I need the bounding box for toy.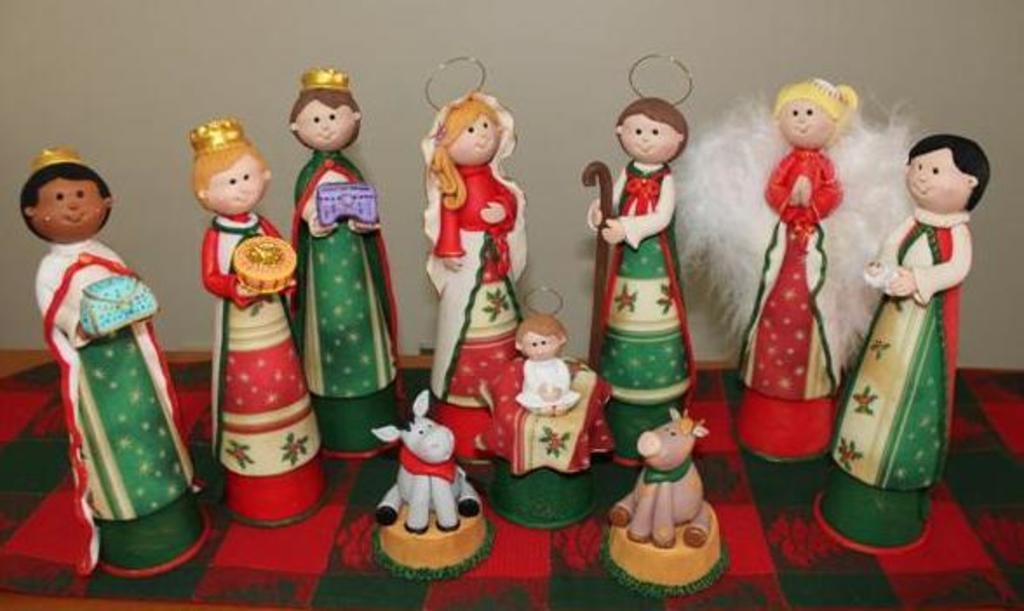
Here it is: locate(373, 388, 491, 545).
